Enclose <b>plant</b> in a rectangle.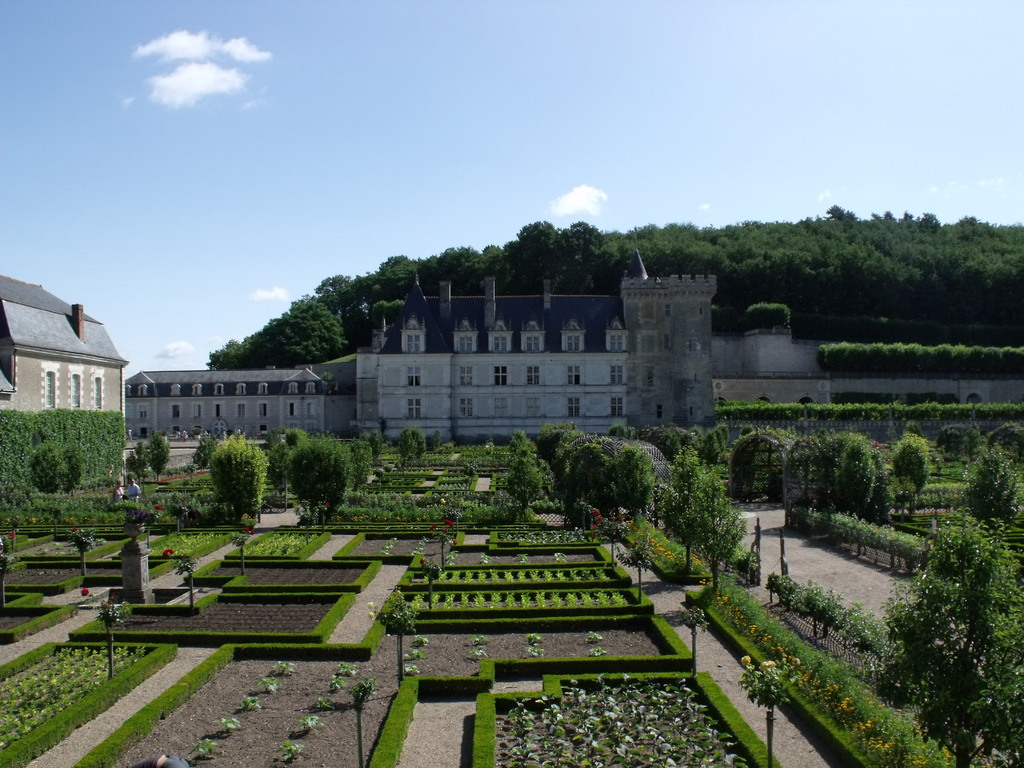
x1=404 y1=659 x2=428 y2=675.
